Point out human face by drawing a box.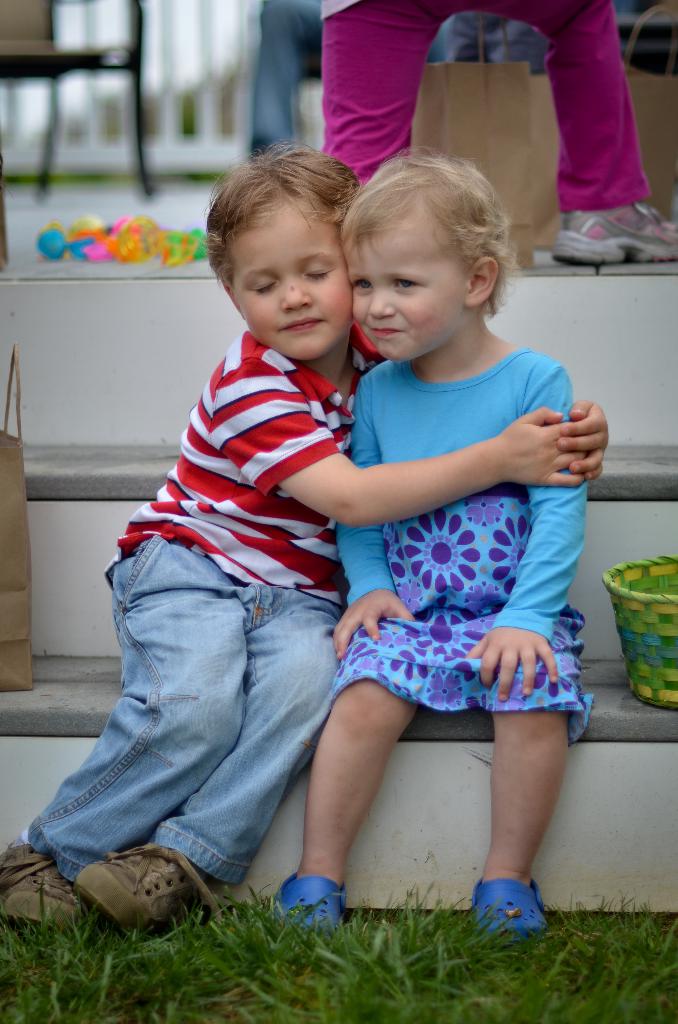
[left=344, top=211, right=465, bottom=358].
